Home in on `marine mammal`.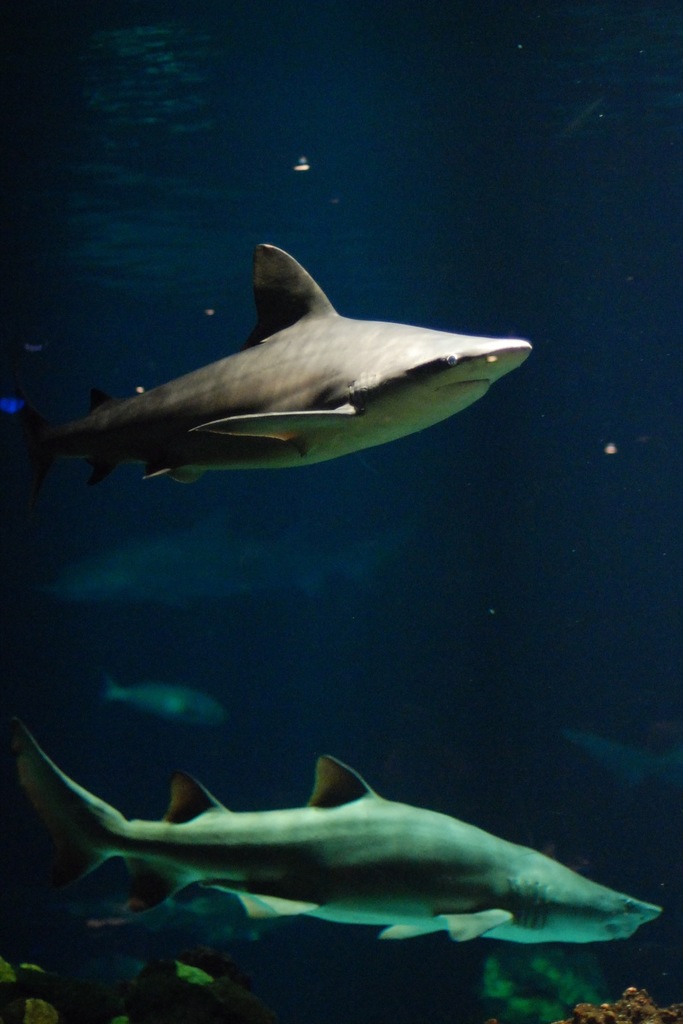
Homed in at x1=0 y1=749 x2=671 y2=952.
